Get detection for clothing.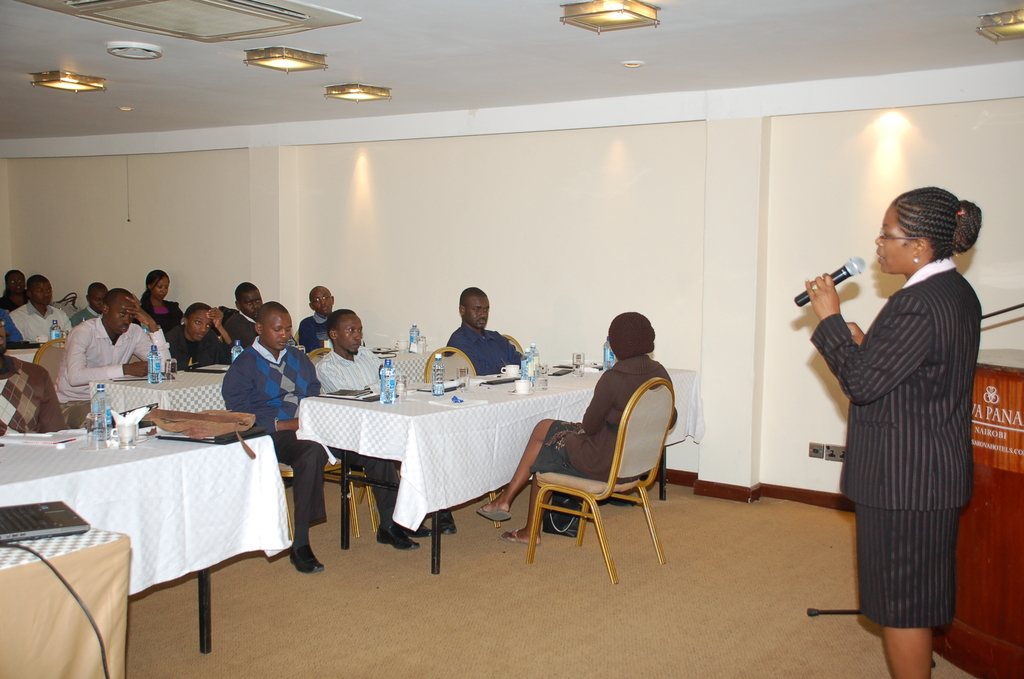
Detection: 0,288,26,318.
